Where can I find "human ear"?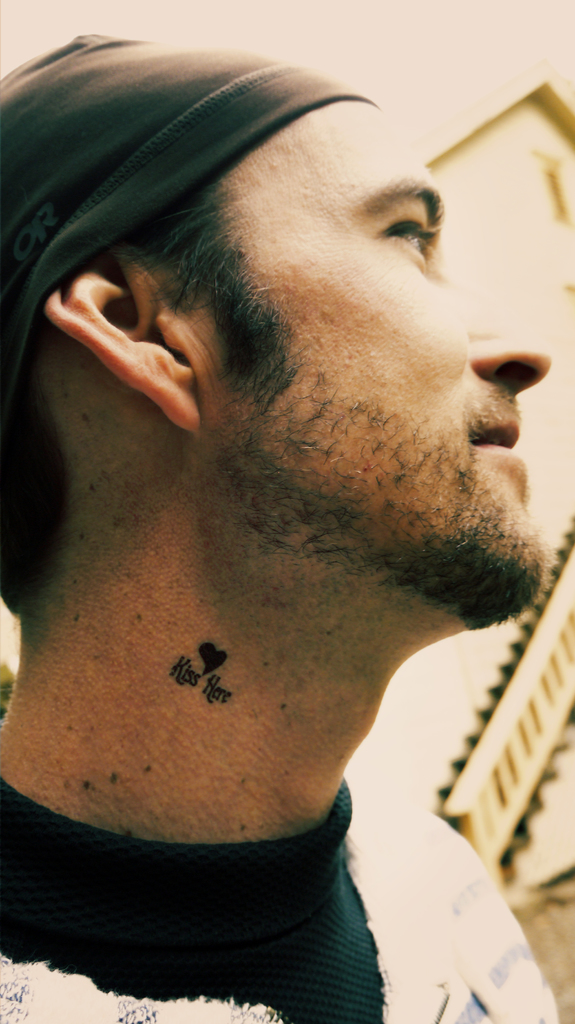
You can find it at select_region(37, 242, 210, 436).
